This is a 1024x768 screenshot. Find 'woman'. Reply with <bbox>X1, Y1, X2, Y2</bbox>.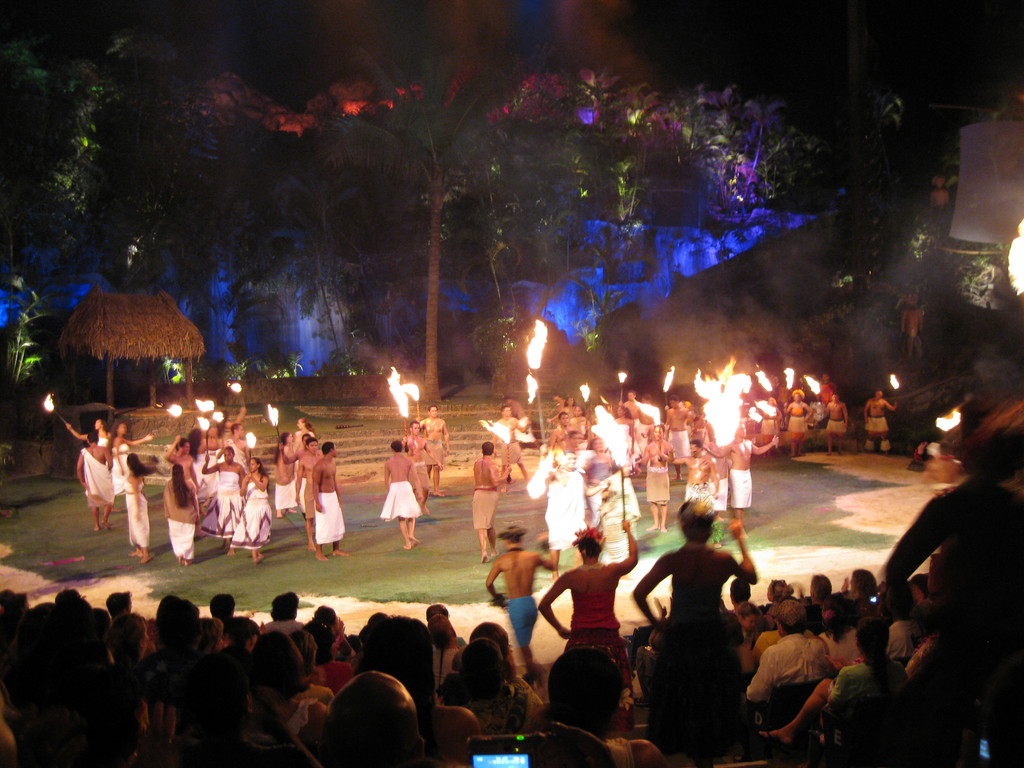
<bbox>289, 414, 321, 449</bbox>.
